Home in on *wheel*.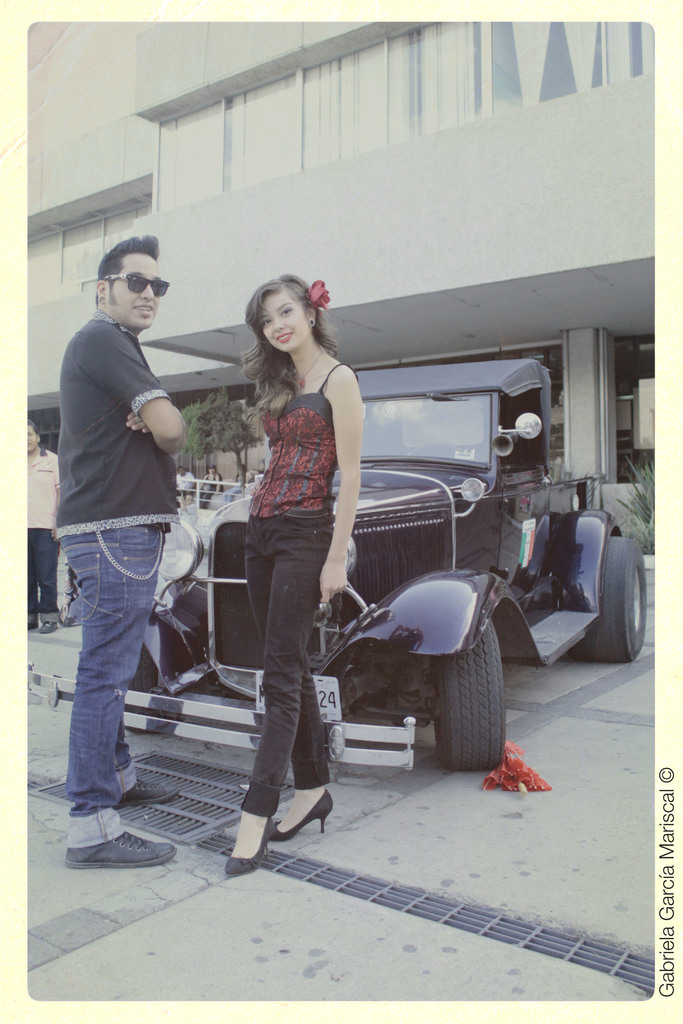
Homed in at (x1=575, y1=540, x2=645, y2=662).
